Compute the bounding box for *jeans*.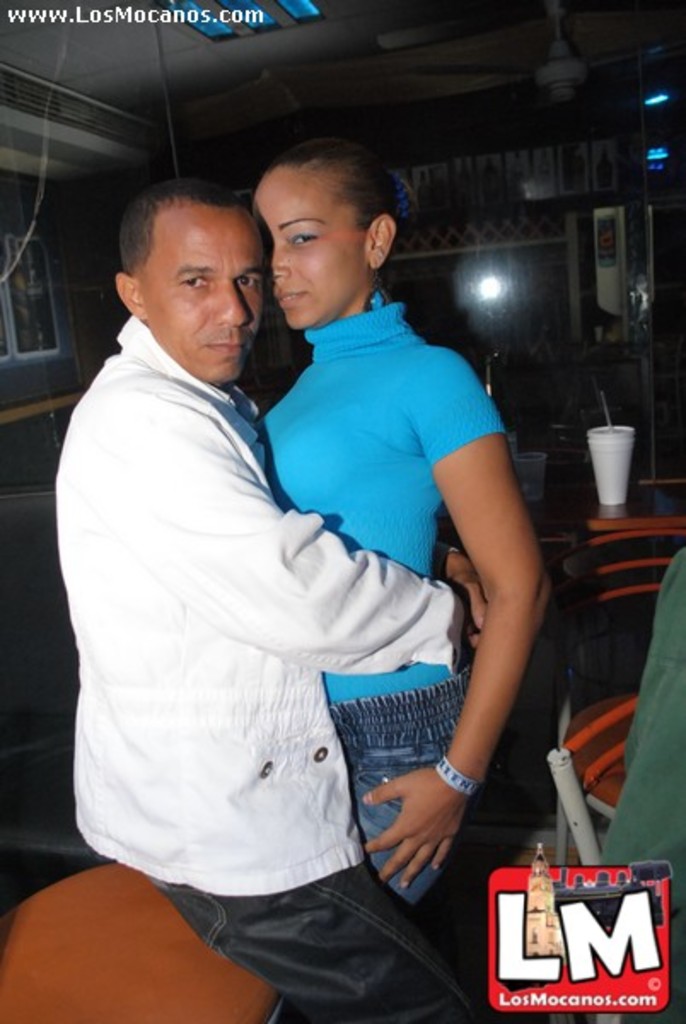
left=326, top=676, right=461, bottom=910.
